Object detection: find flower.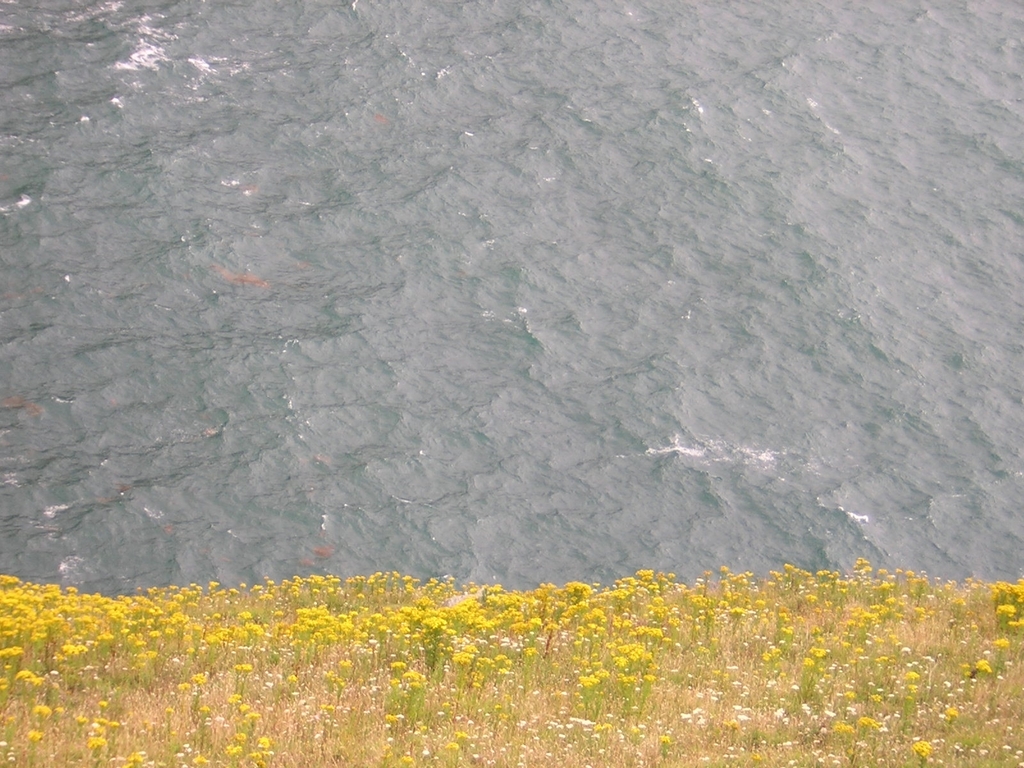
box(579, 673, 593, 688).
